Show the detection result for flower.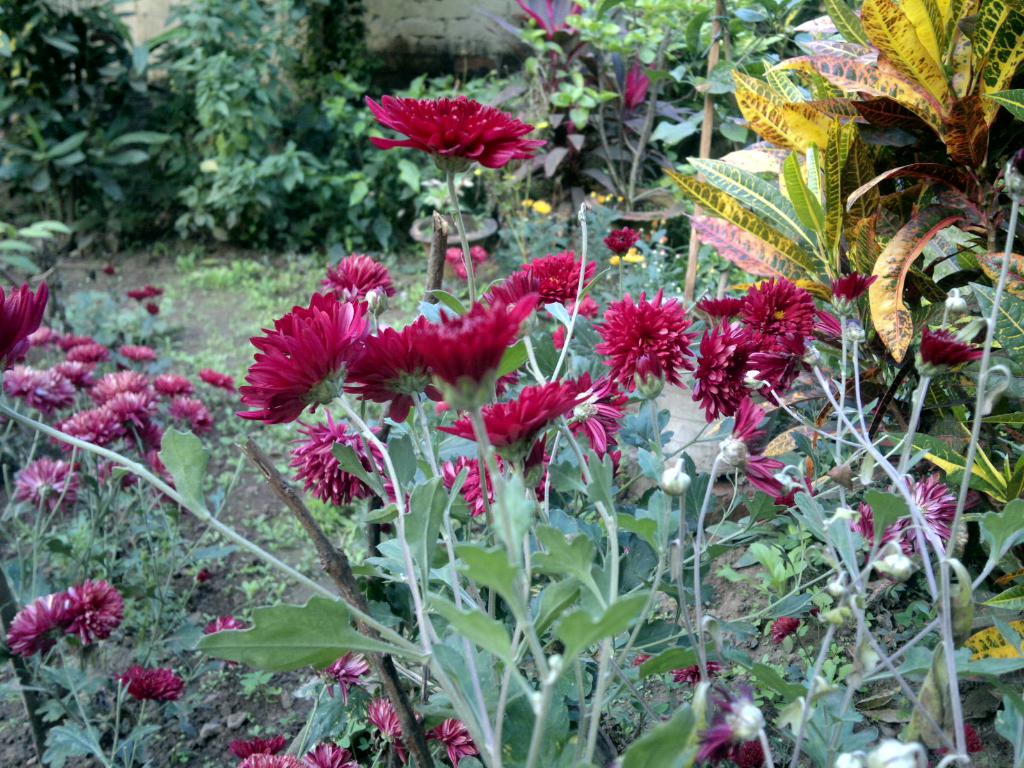
[356,72,544,175].
